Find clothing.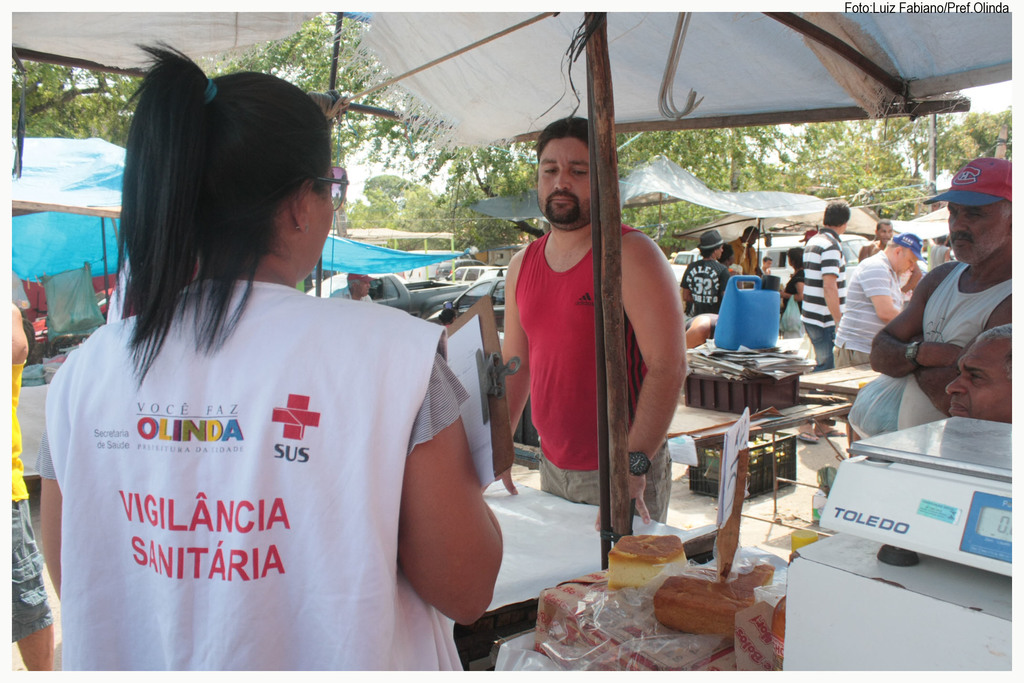
pyautogui.locateOnScreen(920, 247, 1011, 347).
